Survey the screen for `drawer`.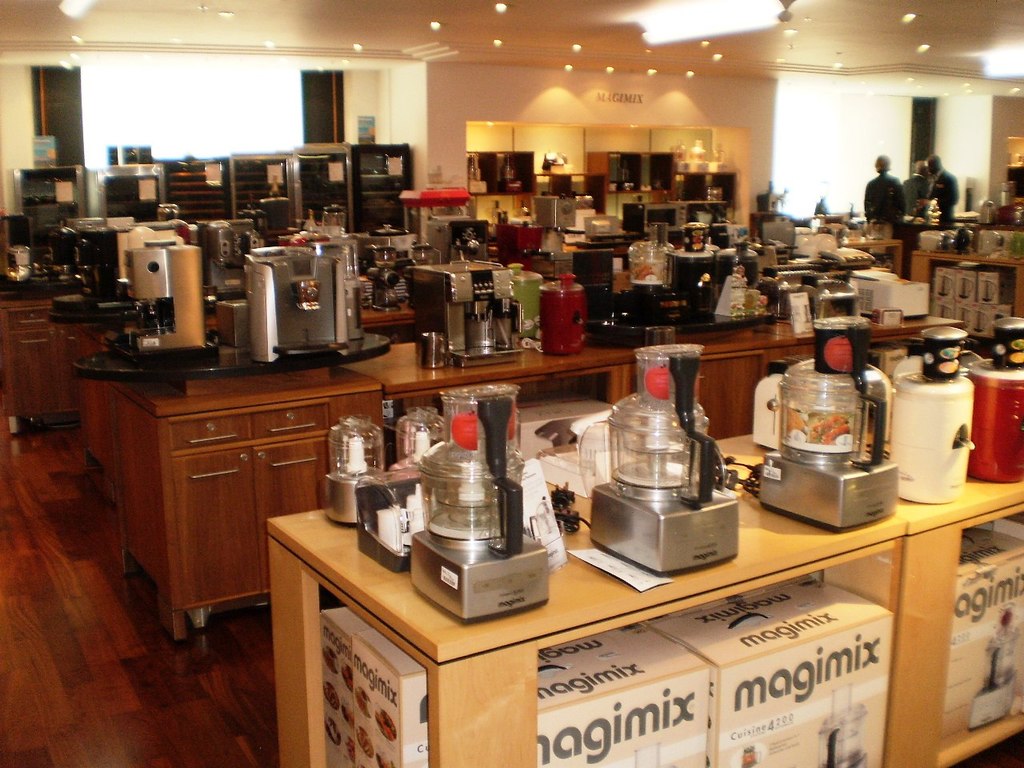
Survey found: locate(251, 402, 327, 439).
